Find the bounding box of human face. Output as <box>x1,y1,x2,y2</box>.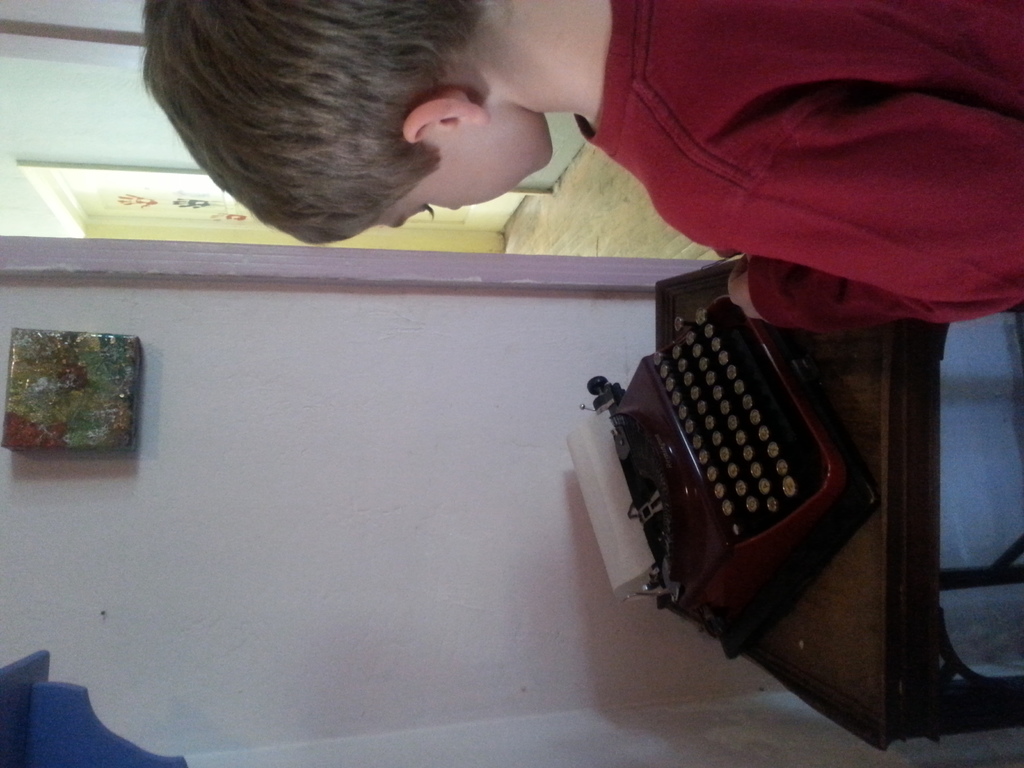
<box>376,134,548,236</box>.
